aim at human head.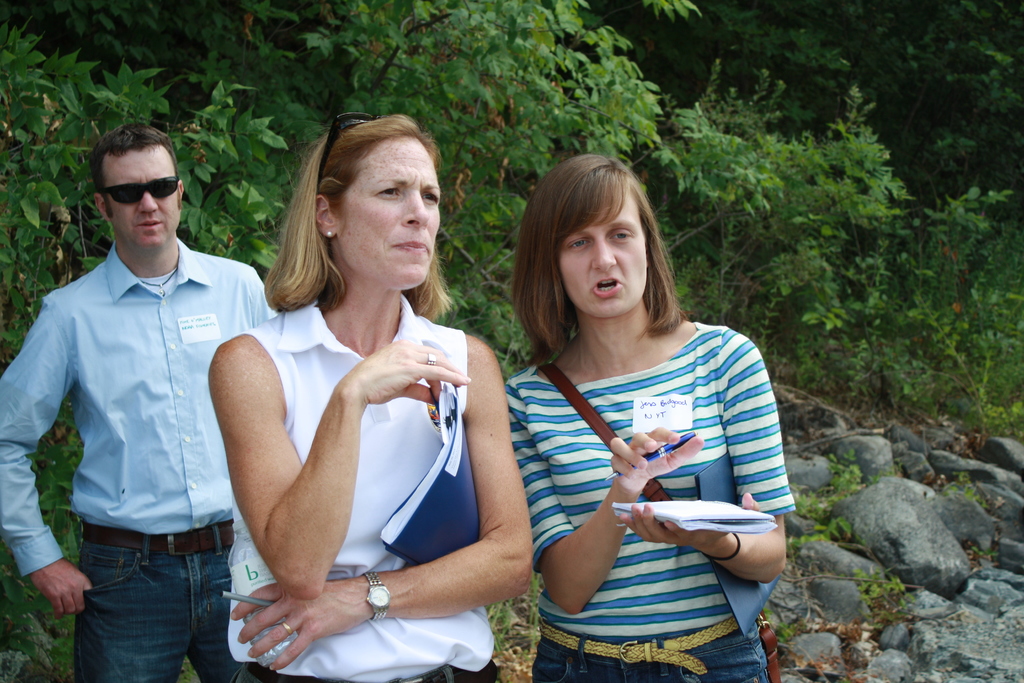
Aimed at <bbox>91, 122, 184, 247</bbox>.
